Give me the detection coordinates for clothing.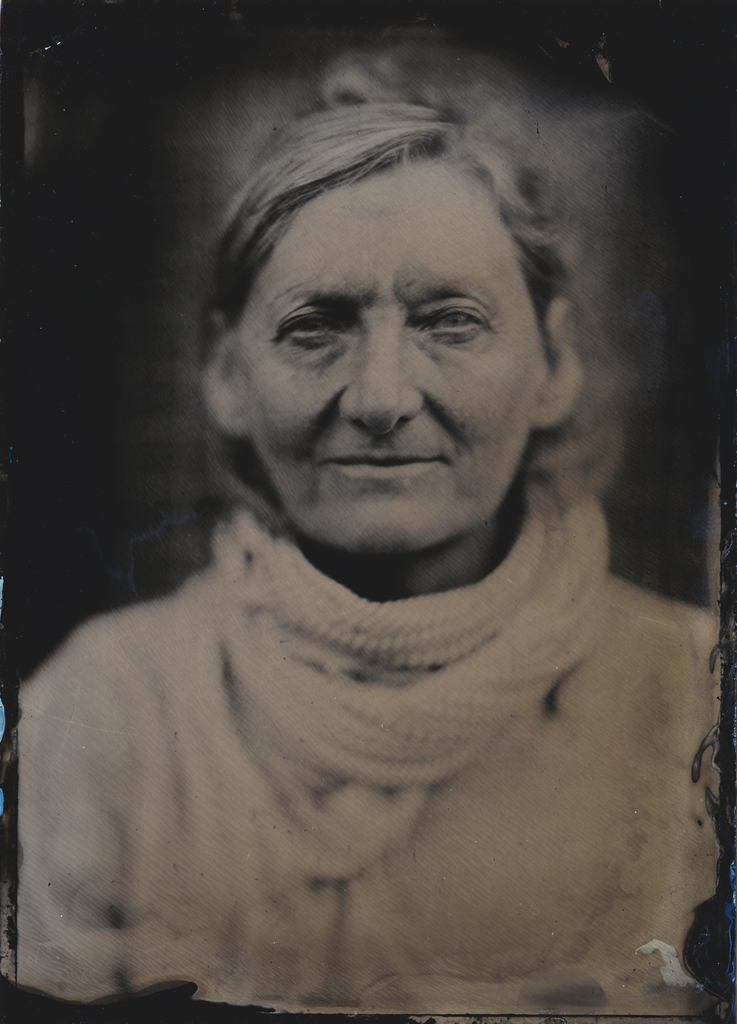
[6,499,676,977].
